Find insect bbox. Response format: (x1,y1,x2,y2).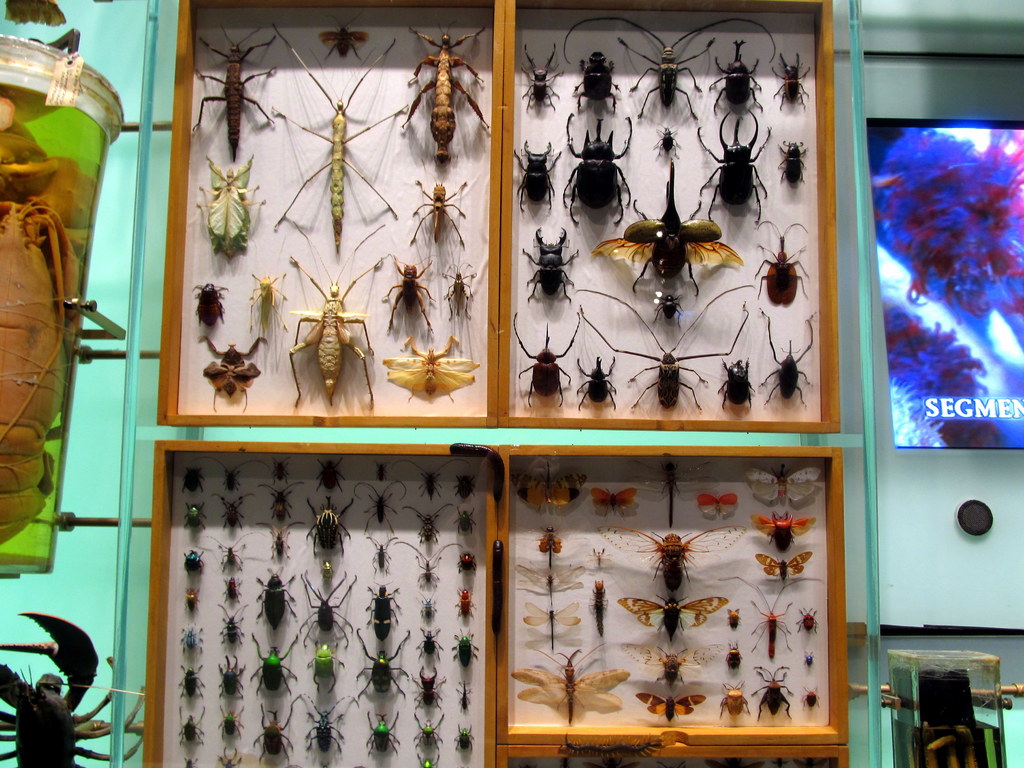
(193,283,230,330).
